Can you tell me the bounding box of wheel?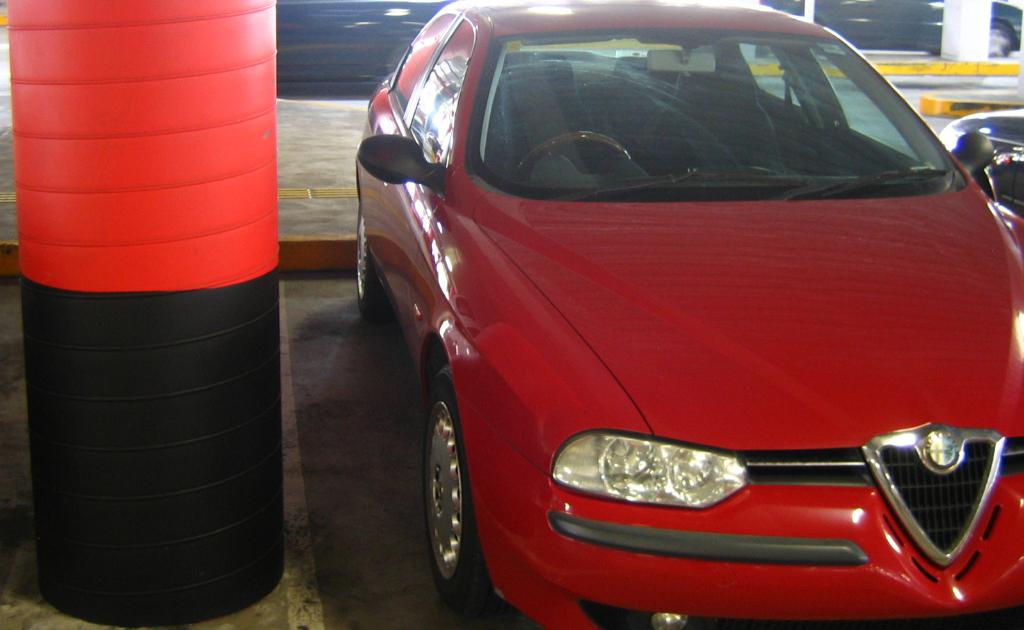
<box>513,132,632,178</box>.
